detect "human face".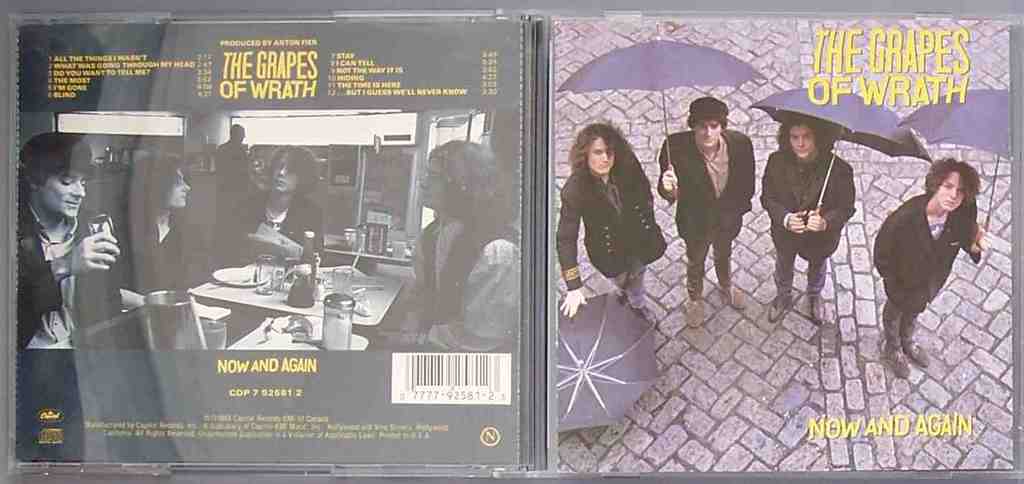
Detected at 172,169,192,208.
